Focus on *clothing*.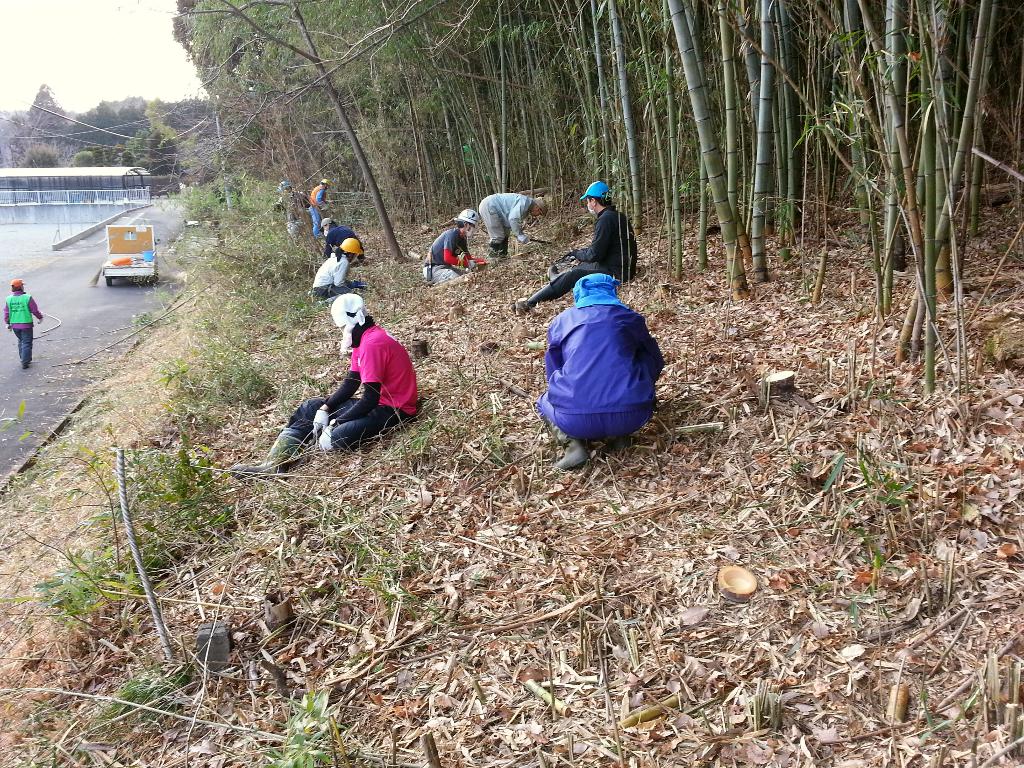
Focused at {"x1": 305, "y1": 183, "x2": 330, "y2": 237}.
